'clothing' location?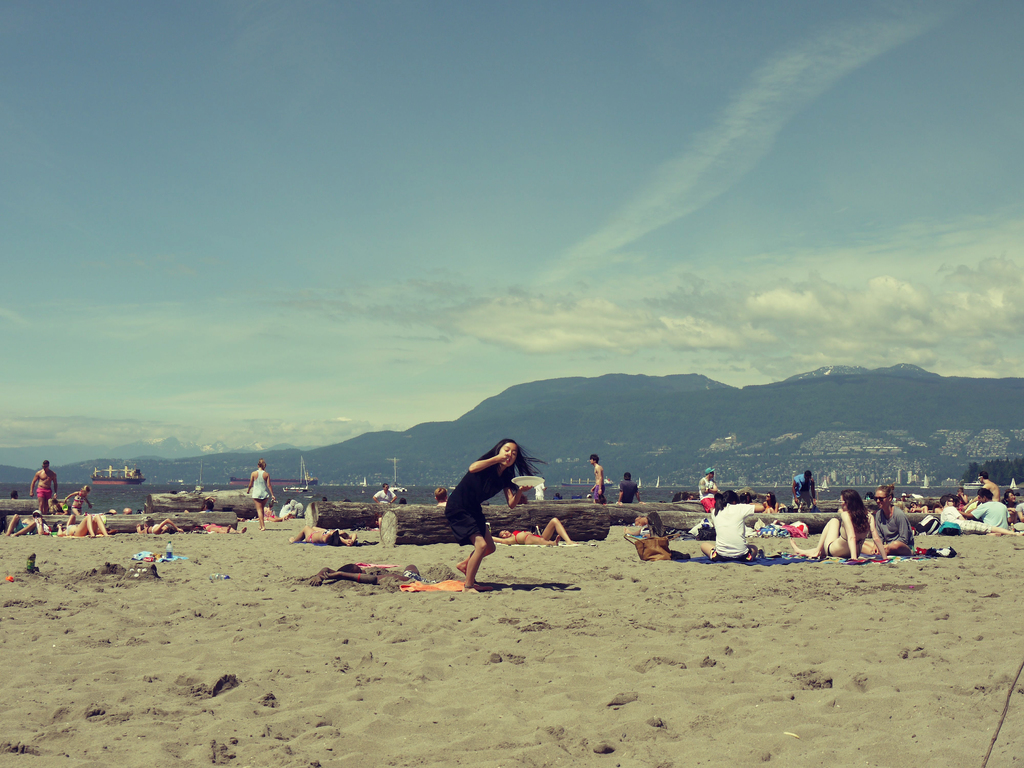
[left=252, top=471, right=272, bottom=501]
